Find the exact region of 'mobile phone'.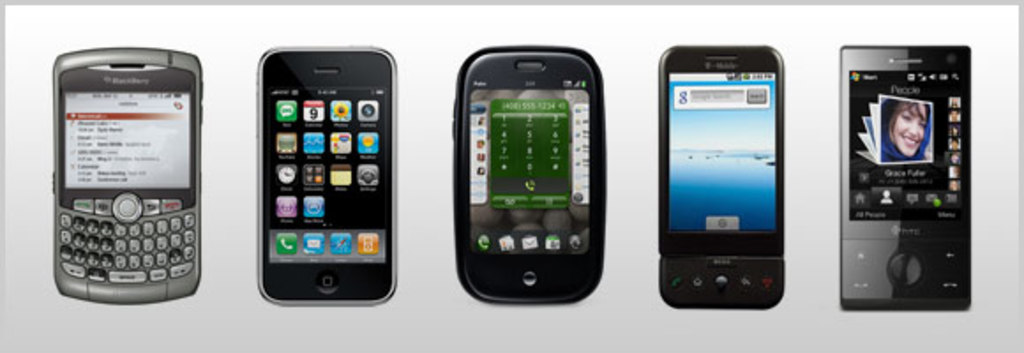
Exact region: BBox(840, 44, 975, 311).
